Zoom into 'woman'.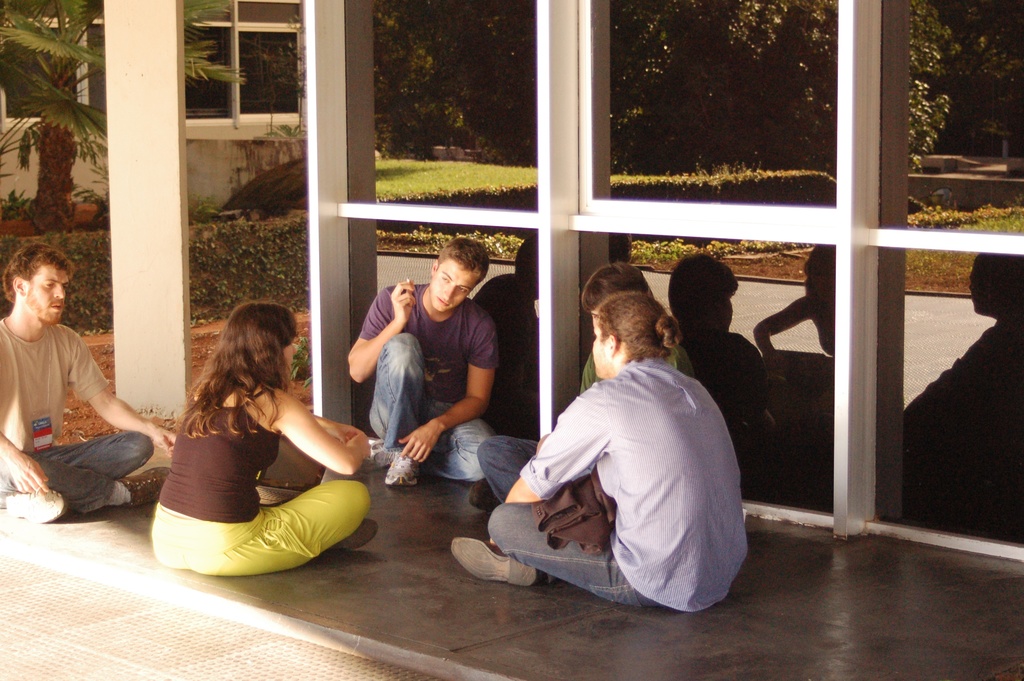
Zoom target: region(445, 290, 749, 611).
